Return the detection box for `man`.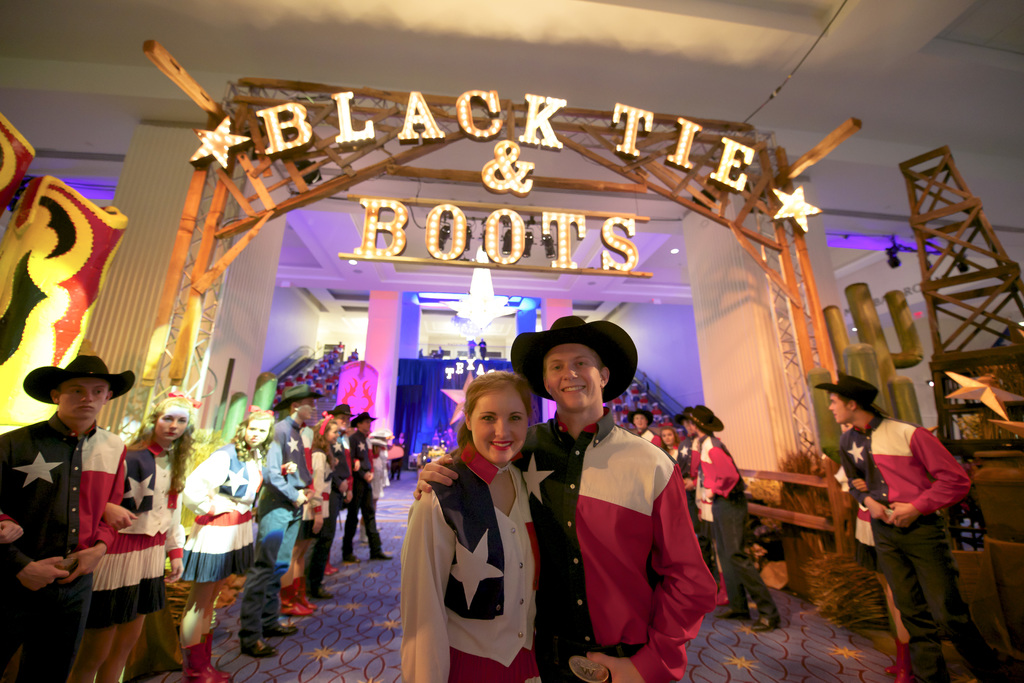
x1=684 y1=397 x2=785 y2=634.
